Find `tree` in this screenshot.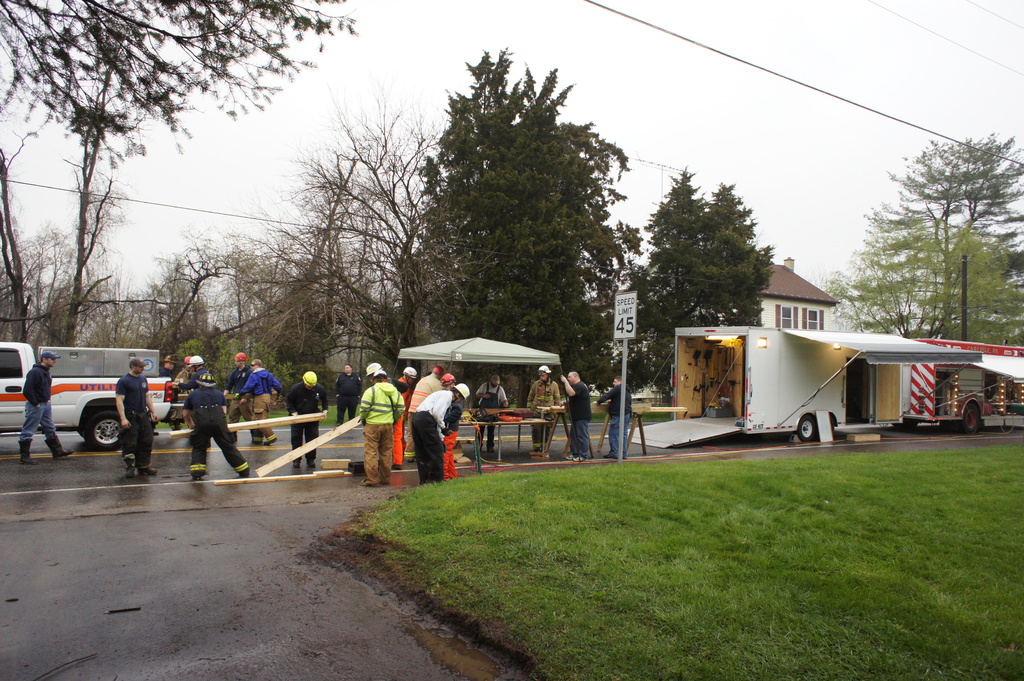
The bounding box for `tree` is (left=829, top=135, right=1023, bottom=352).
